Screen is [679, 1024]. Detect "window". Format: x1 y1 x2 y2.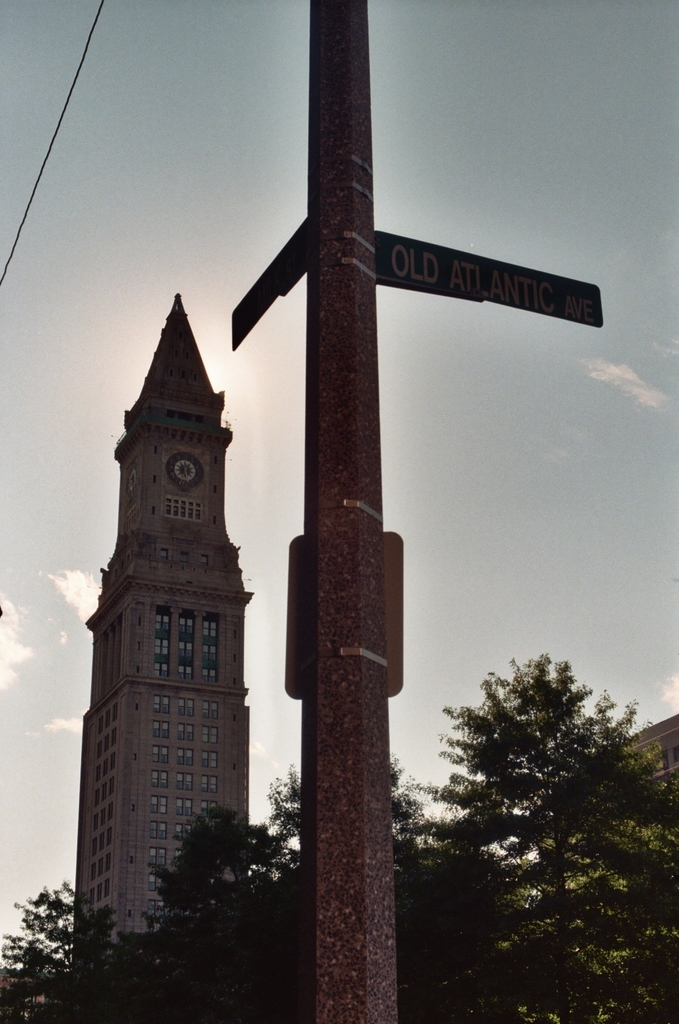
153 747 169 766.
